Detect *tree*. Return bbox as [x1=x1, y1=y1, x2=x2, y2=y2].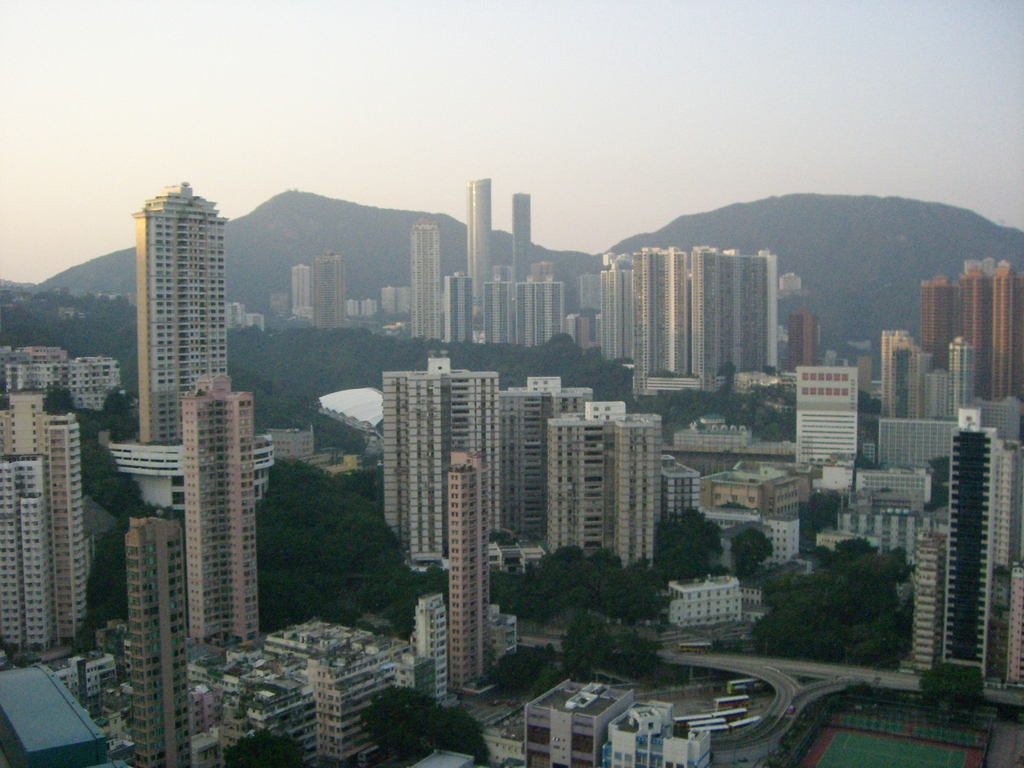
[x1=731, y1=531, x2=771, y2=580].
